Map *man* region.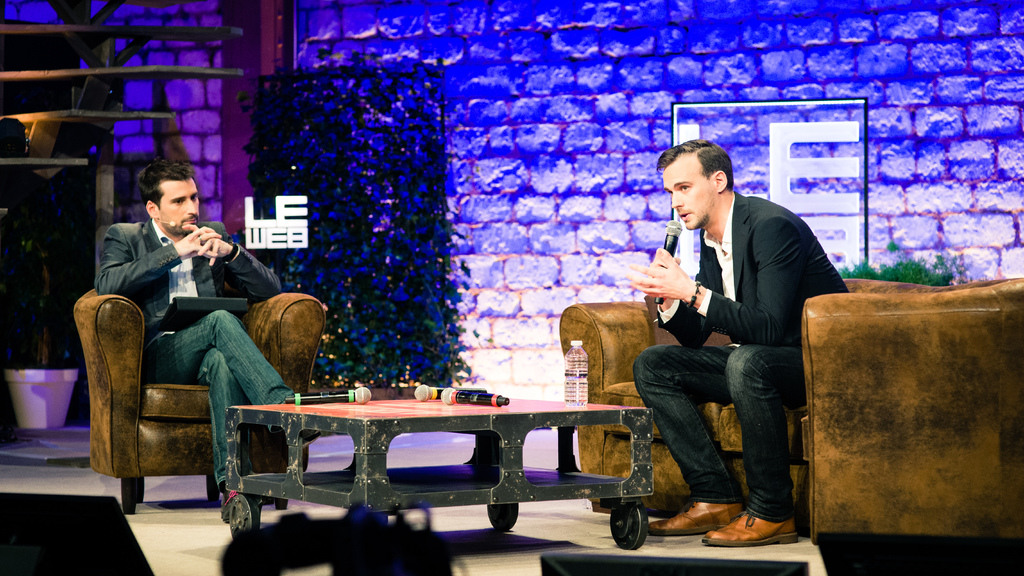
Mapped to rect(623, 147, 830, 542).
